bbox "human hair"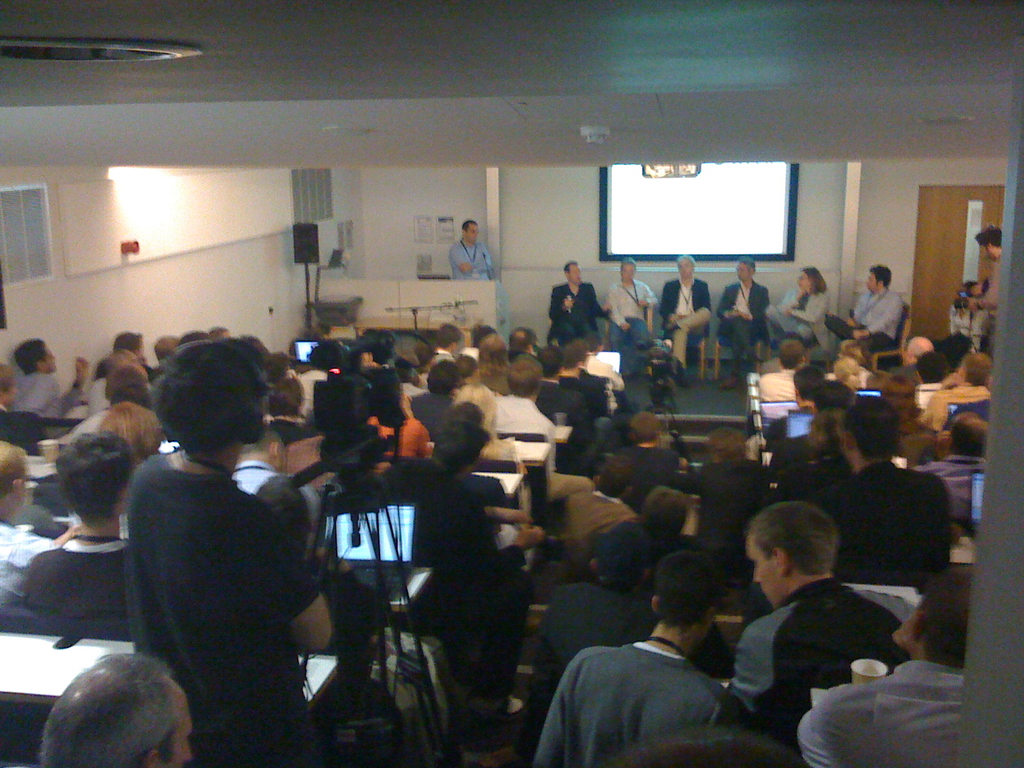
l=0, t=434, r=30, b=500
